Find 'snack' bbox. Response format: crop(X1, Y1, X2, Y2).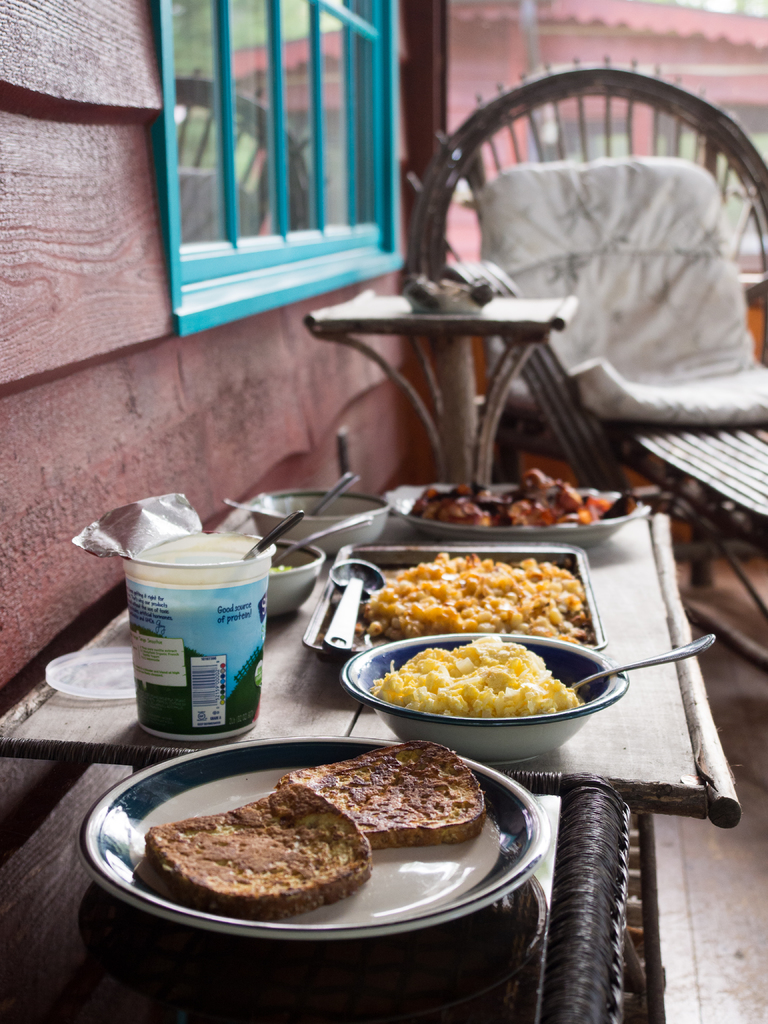
crop(279, 743, 505, 844).
